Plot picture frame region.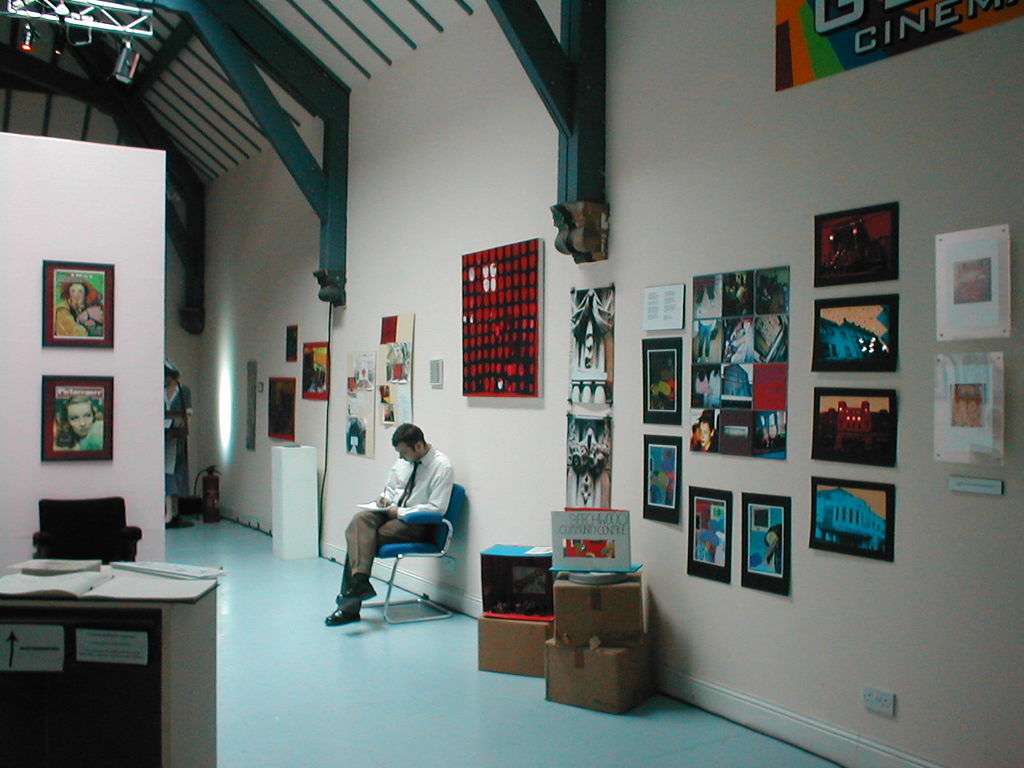
Plotted at box=[810, 478, 890, 564].
